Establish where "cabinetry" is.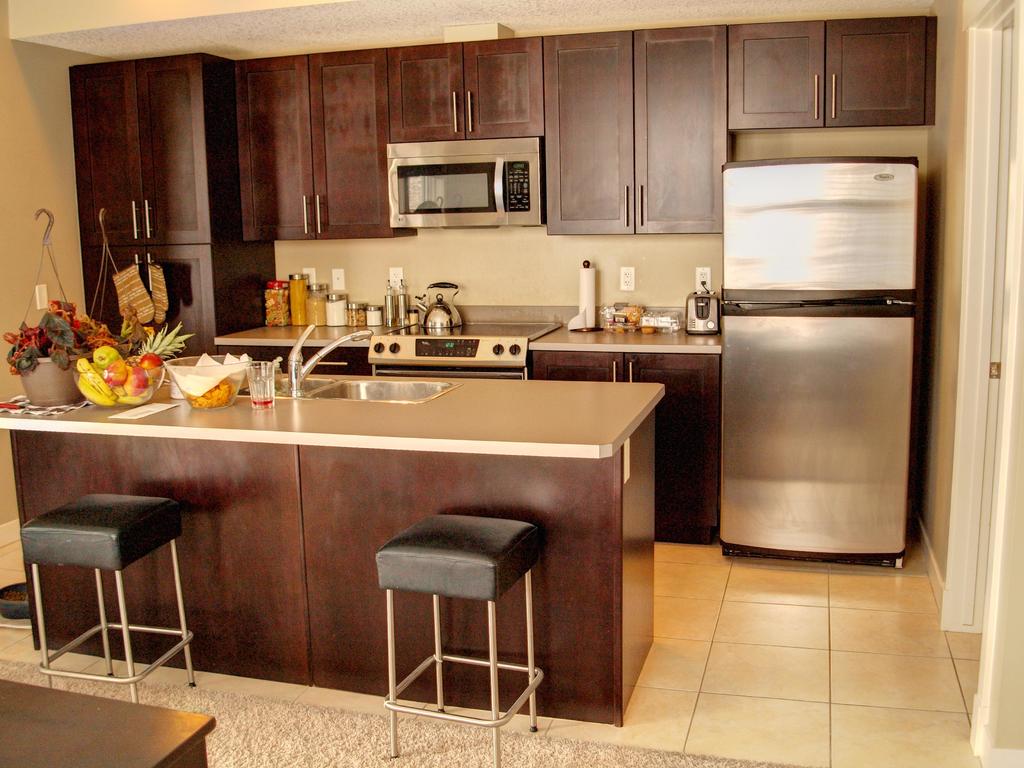
Established at left=744, top=19, right=946, bottom=143.
